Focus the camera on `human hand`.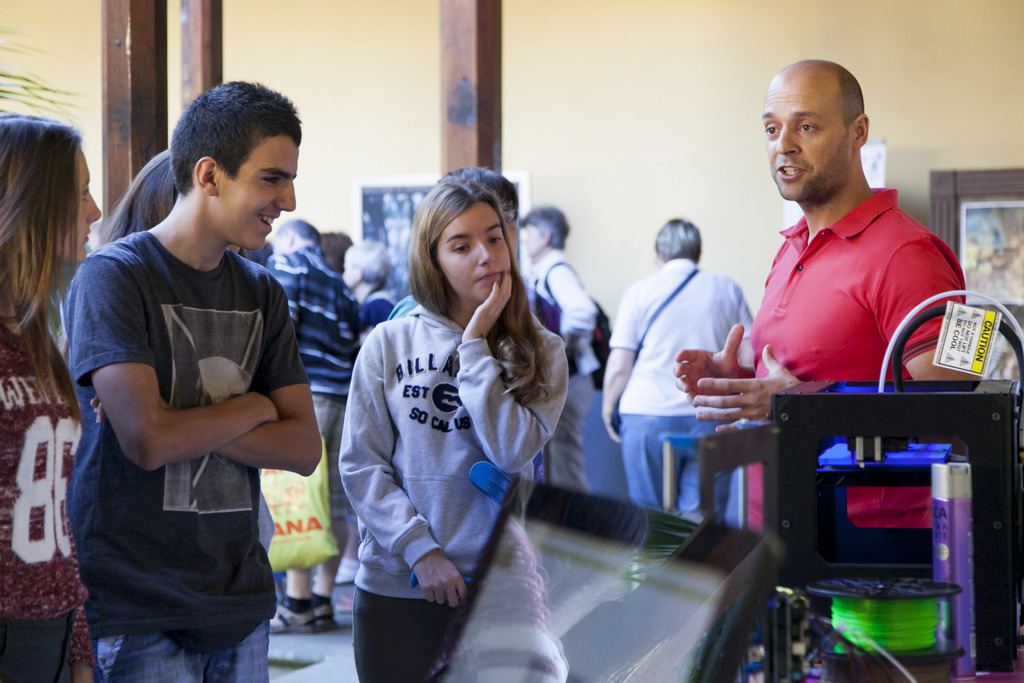
Focus region: Rect(70, 666, 93, 682).
